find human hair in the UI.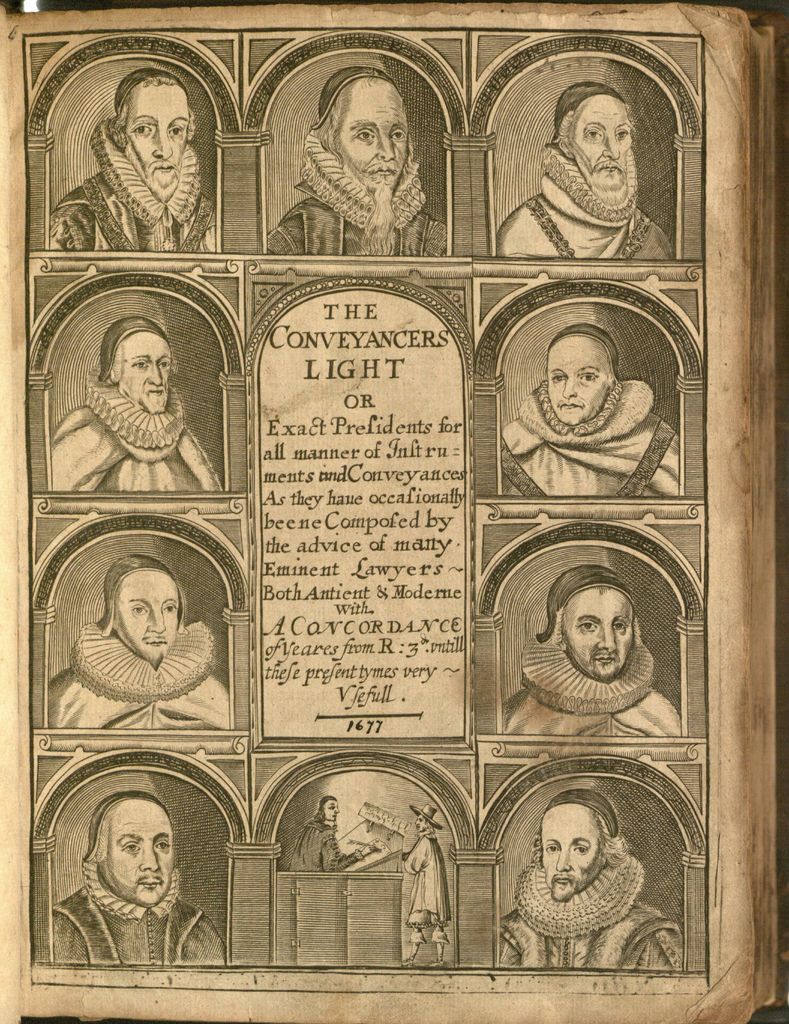
UI element at [left=605, top=353, right=618, bottom=394].
